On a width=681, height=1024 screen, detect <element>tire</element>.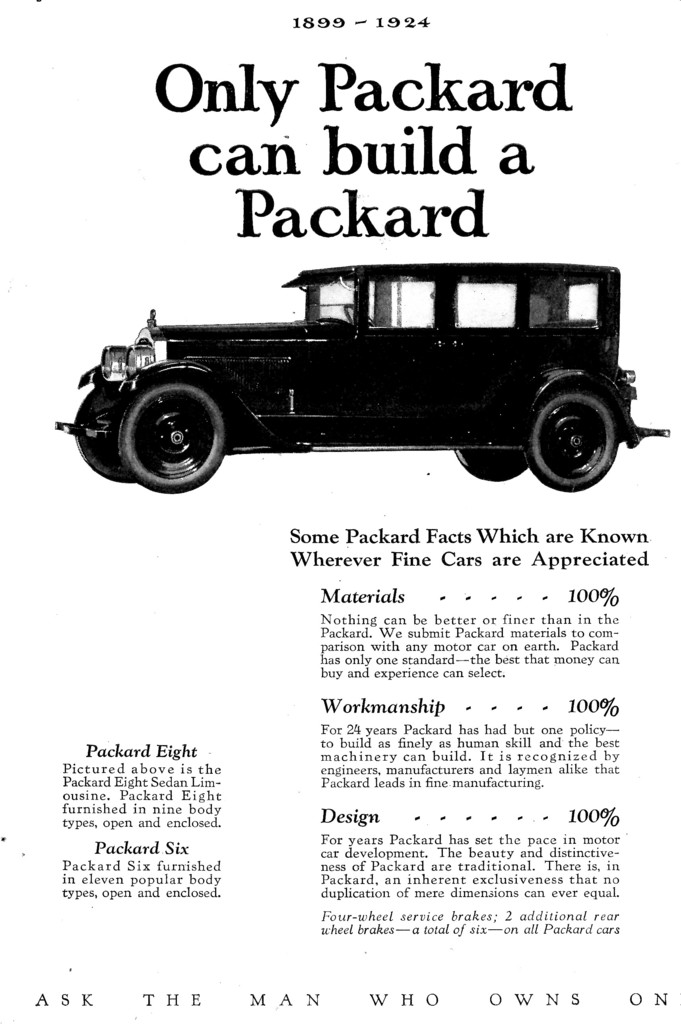
(72,388,131,481).
